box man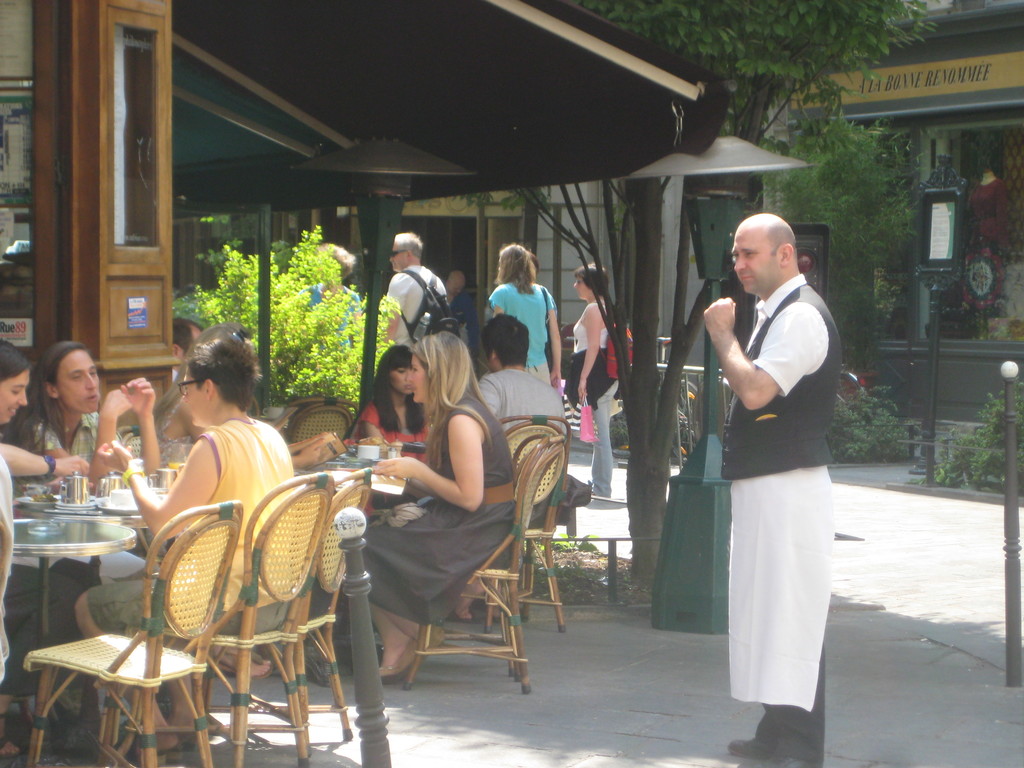
Rect(476, 308, 567, 475)
